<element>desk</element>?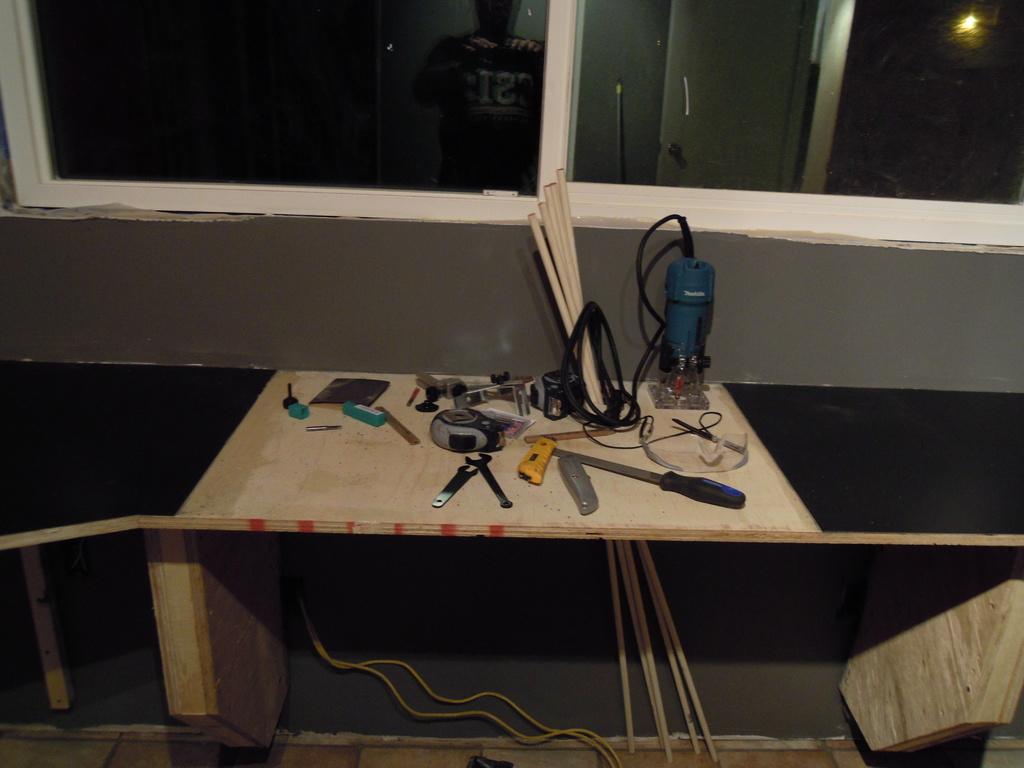
[left=3, top=378, right=1021, bottom=764]
